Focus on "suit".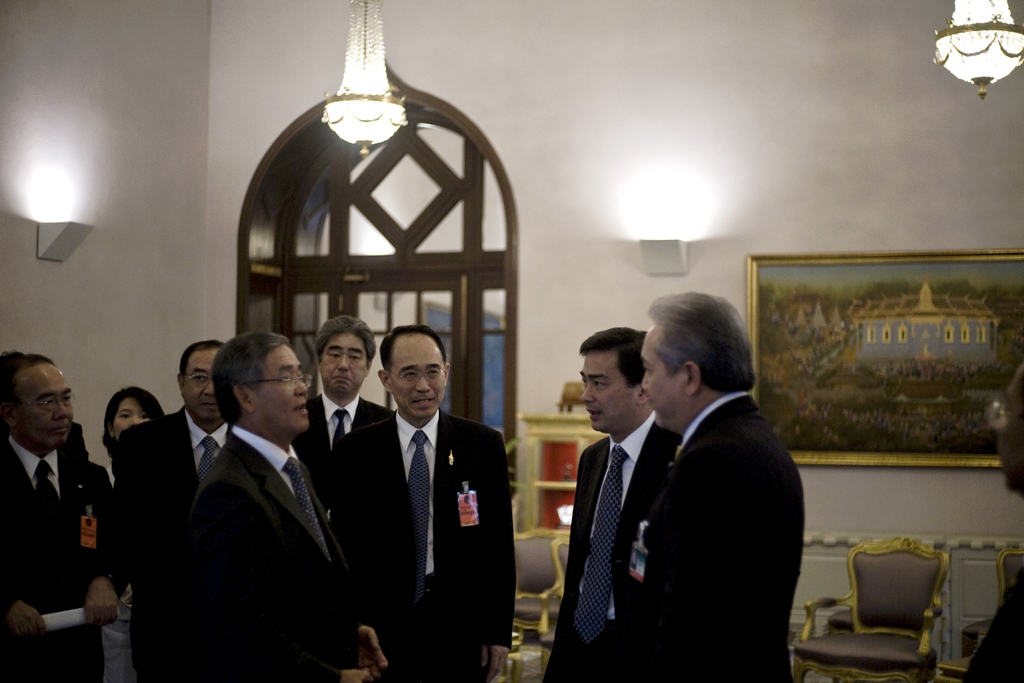
Focused at bbox=(622, 396, 806, 682).
